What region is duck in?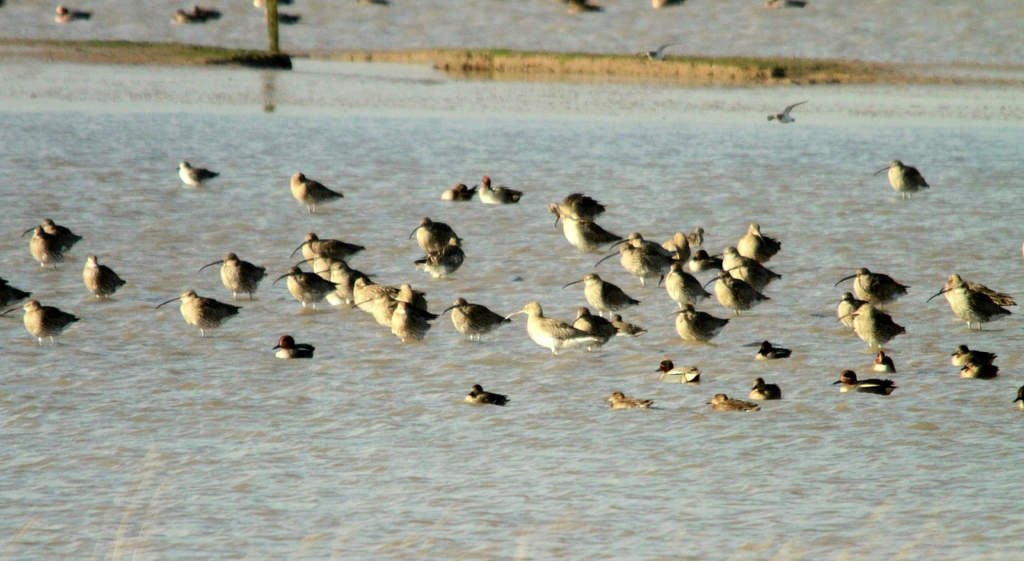
(478,177,528,204).
